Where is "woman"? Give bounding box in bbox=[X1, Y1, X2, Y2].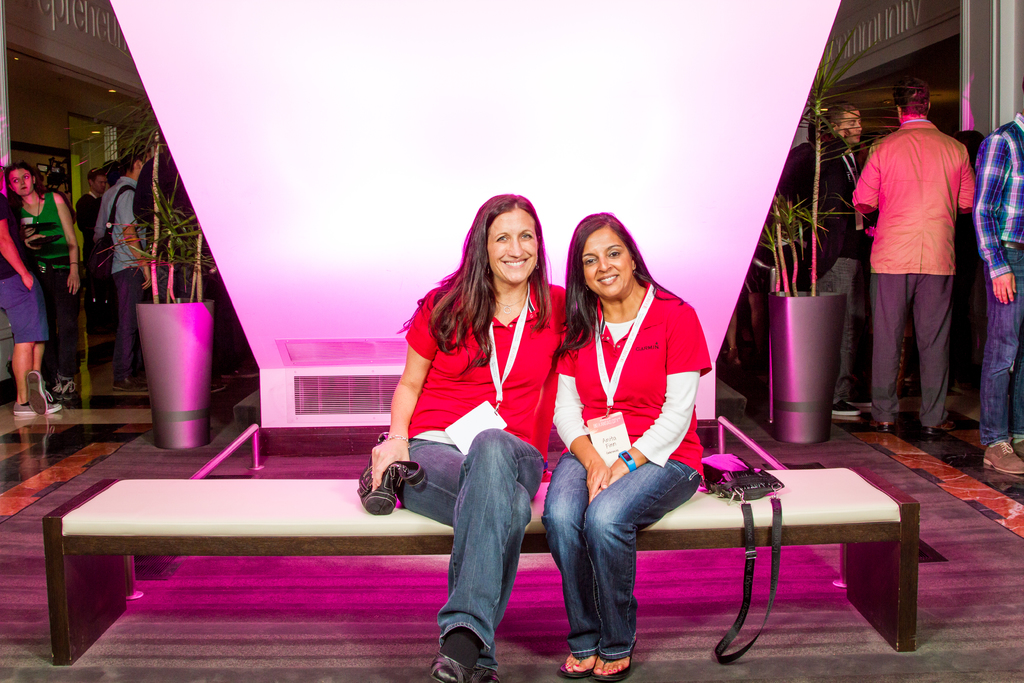
bbox=[2, 163, 88, 399].
